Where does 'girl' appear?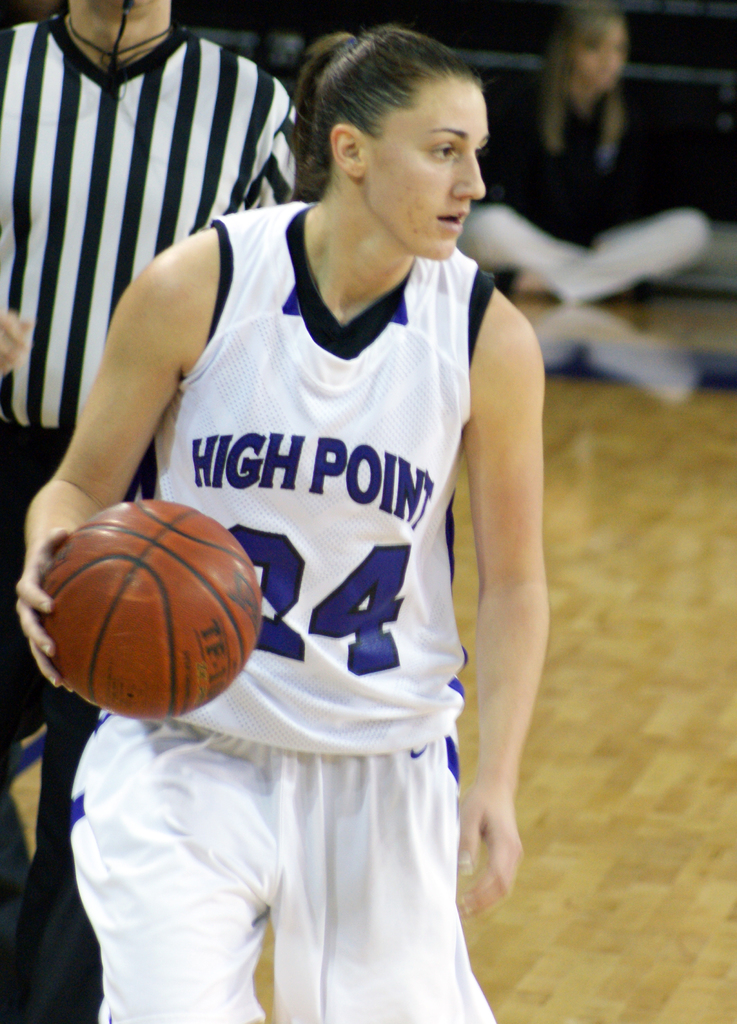
Appears at <region>461, 8, 705, 305</region>.
